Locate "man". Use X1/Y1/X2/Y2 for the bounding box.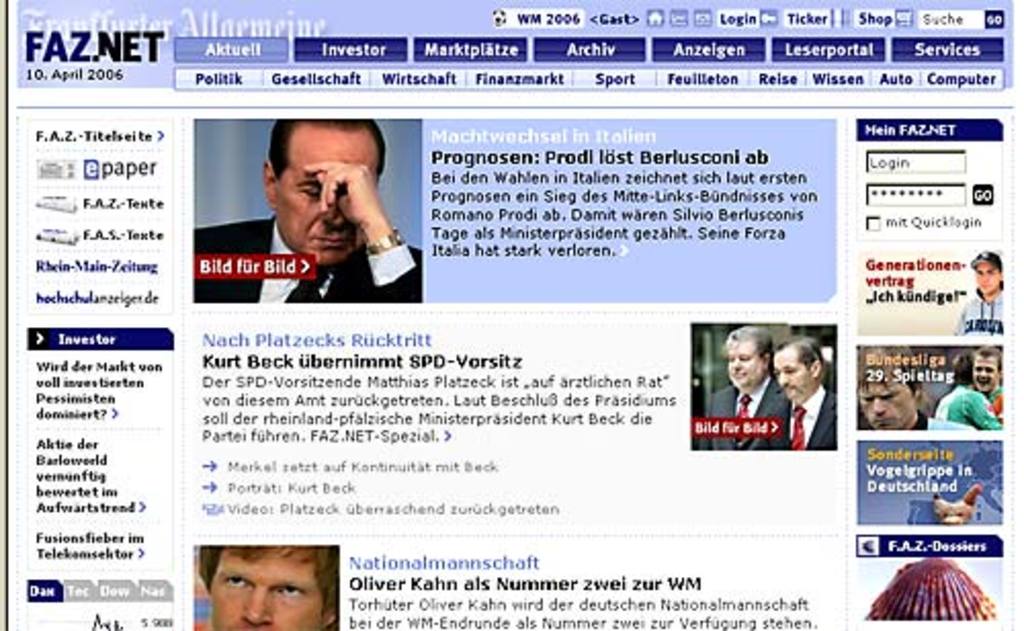
934/354/1001/426.
